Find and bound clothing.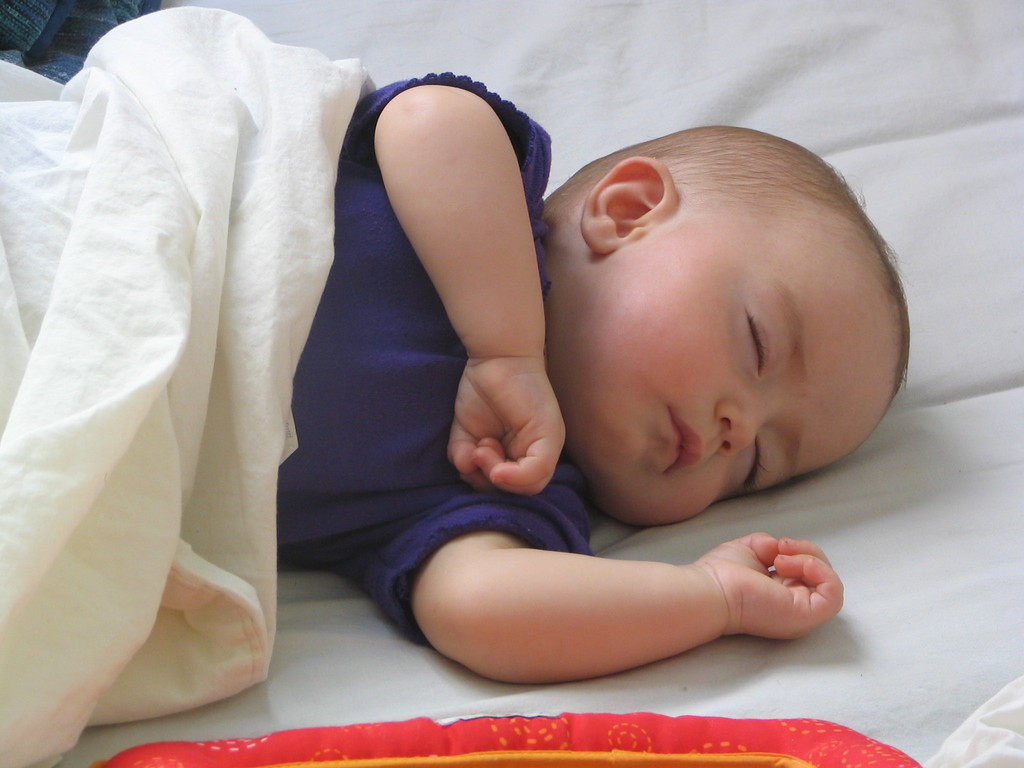
Bound: <box>277,64,595,650</box>.
